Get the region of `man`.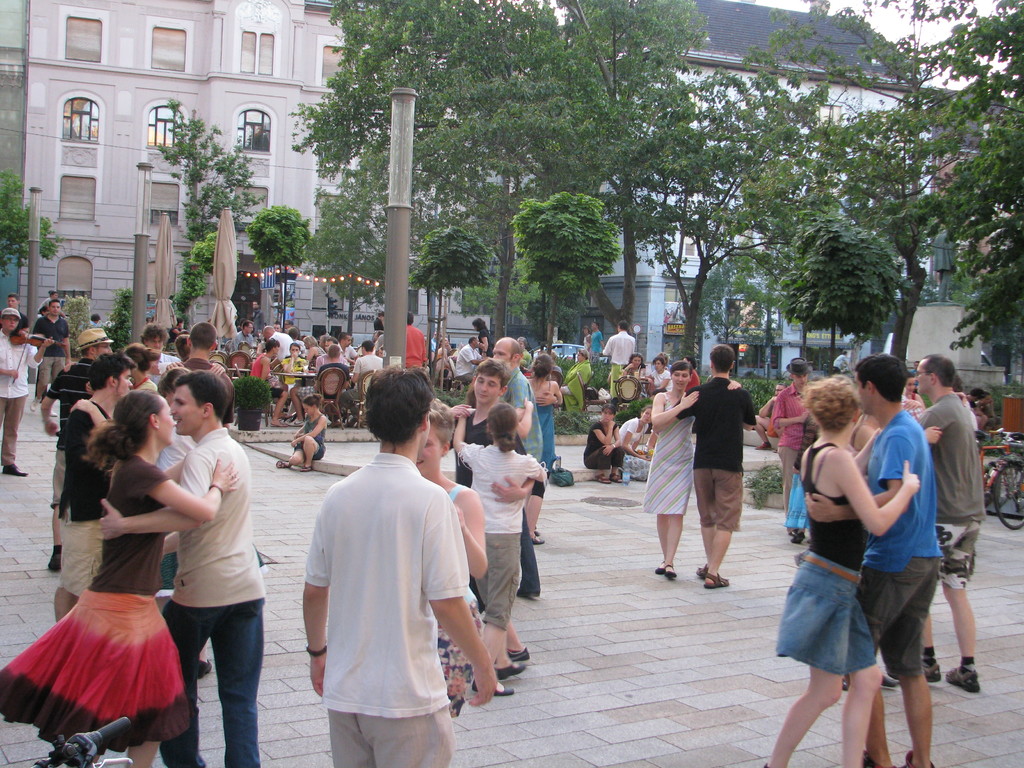
<box>39,323,115,575</box>.
